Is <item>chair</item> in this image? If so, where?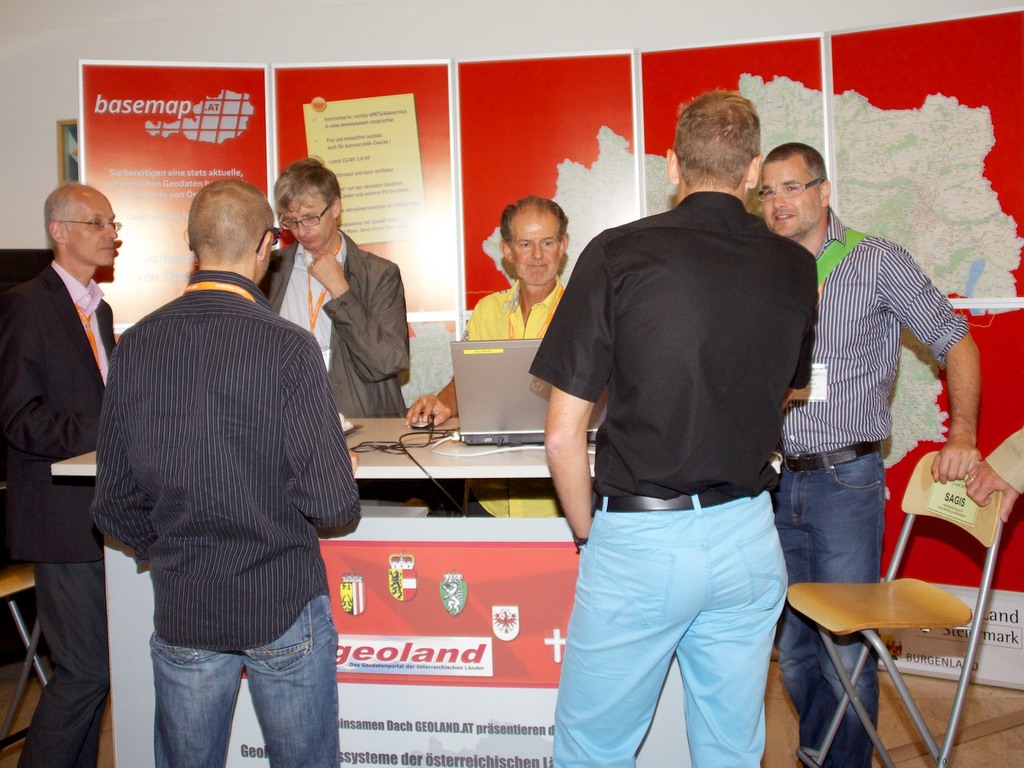
Yes, at [801,448,1002,766].
